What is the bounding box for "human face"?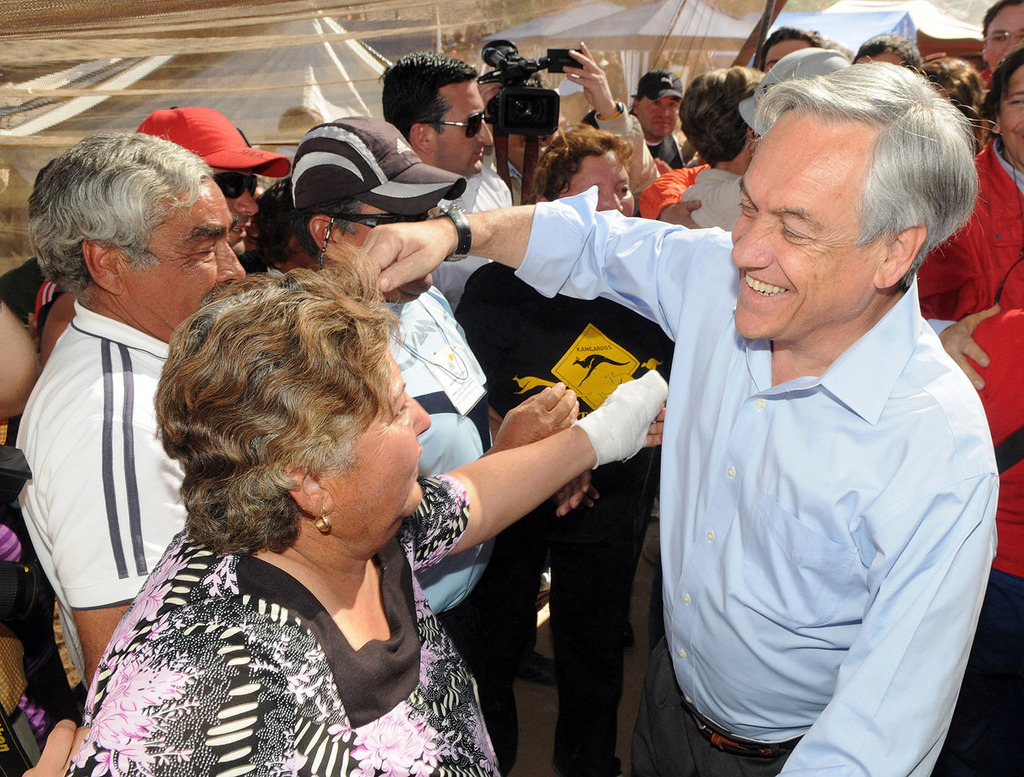
select_region(333, 198, 431, 297).
